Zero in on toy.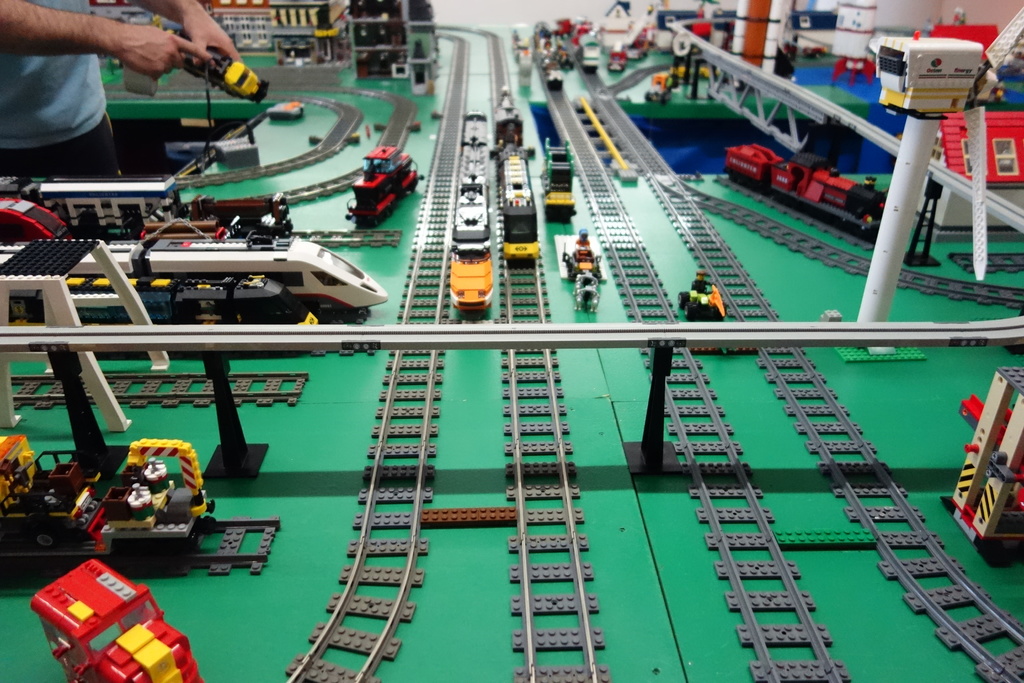
Zeroed in: {"left": 492, "top": 85, "right": 539, "bottom": 275}.
